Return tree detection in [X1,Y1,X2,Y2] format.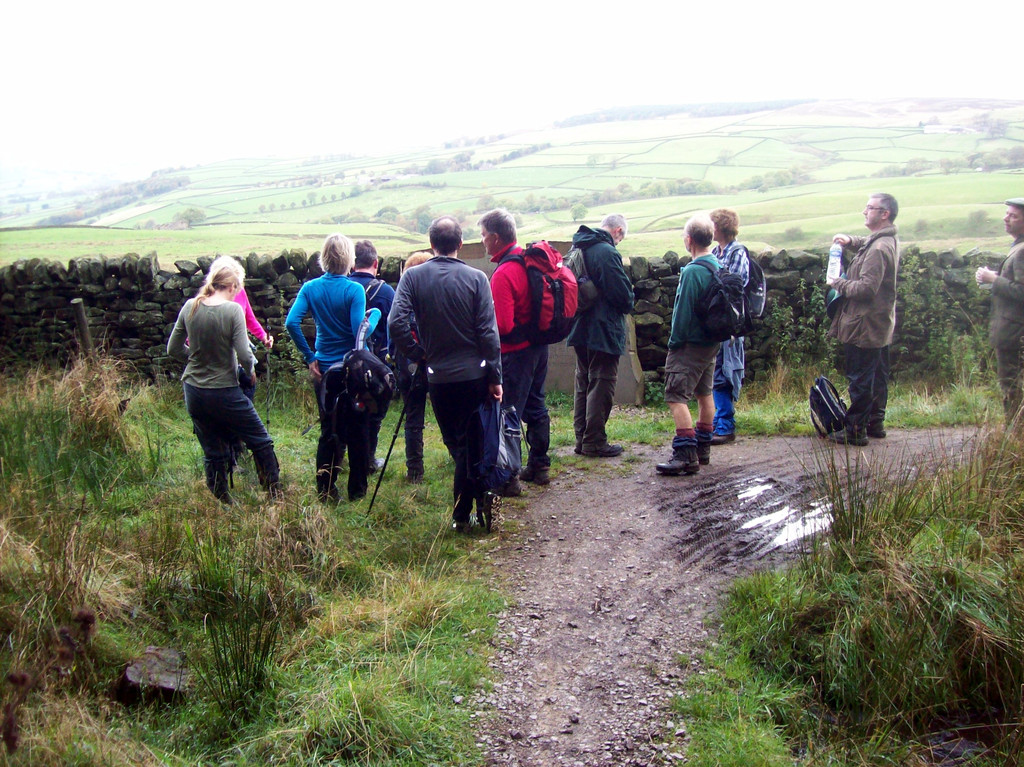
[168,165,172,172].
